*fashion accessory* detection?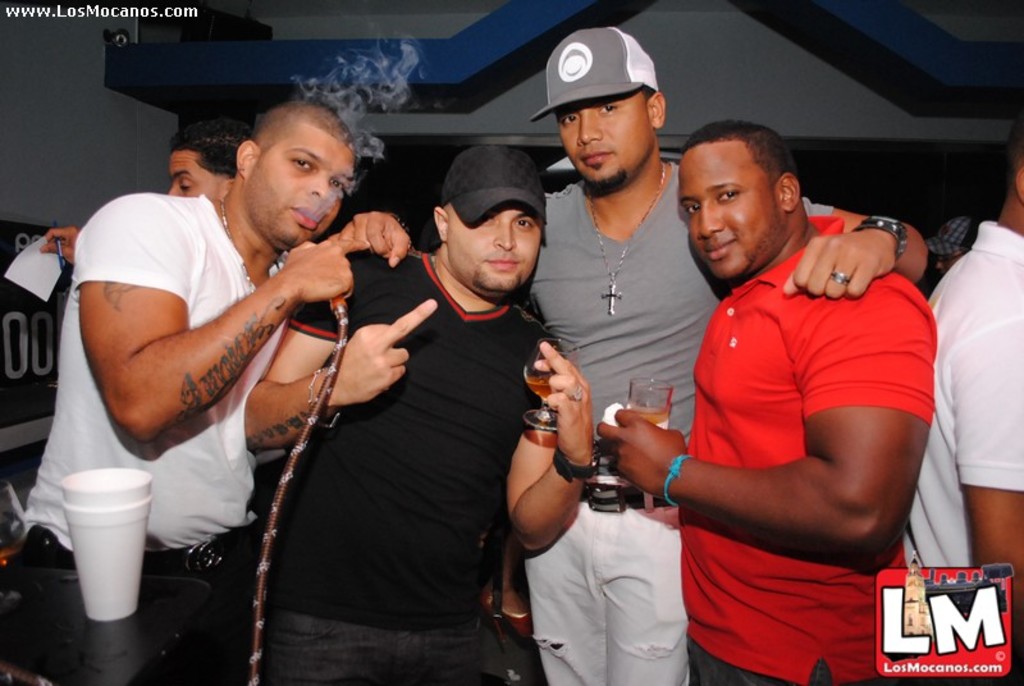
658/452/686/509
